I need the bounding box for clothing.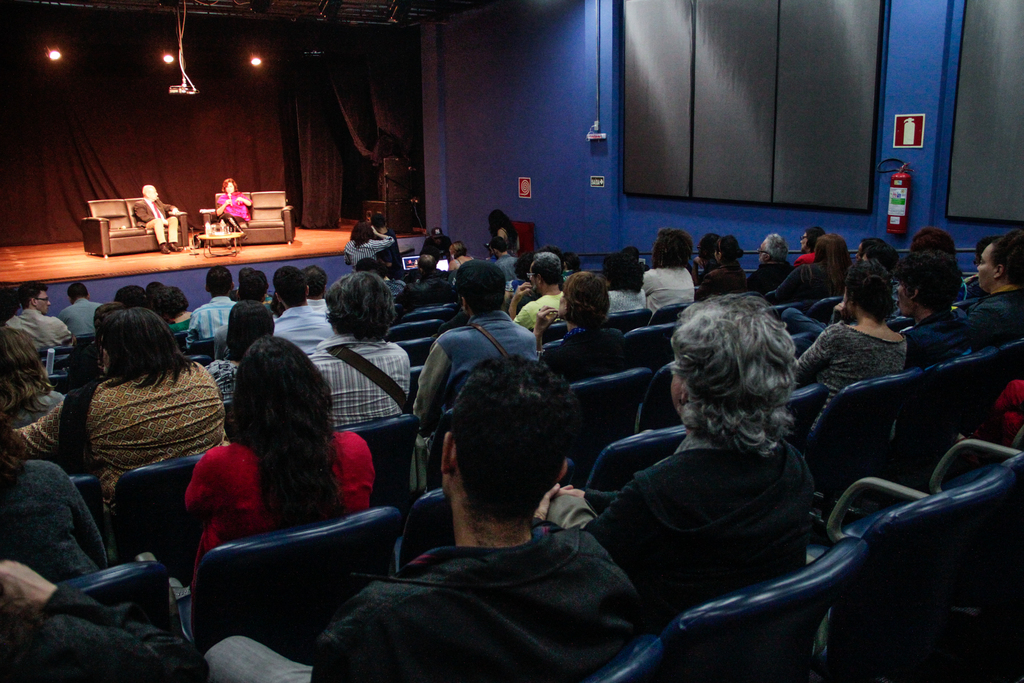
Here it is: detection(343, 240, 396, 268).
